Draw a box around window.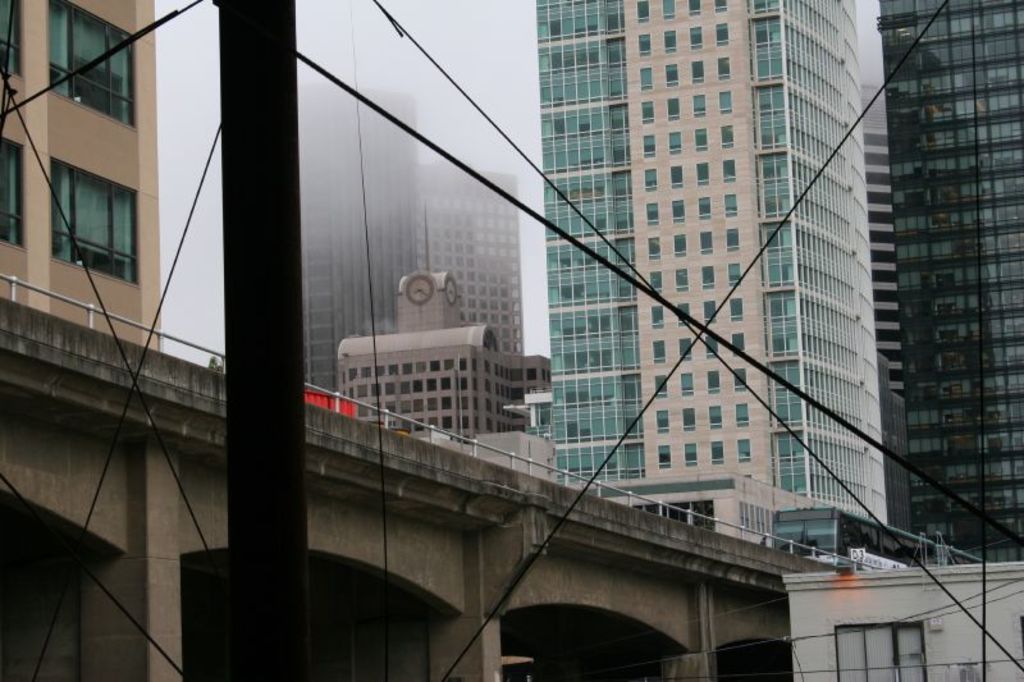
bbox=(666, 31, 676, 49).
